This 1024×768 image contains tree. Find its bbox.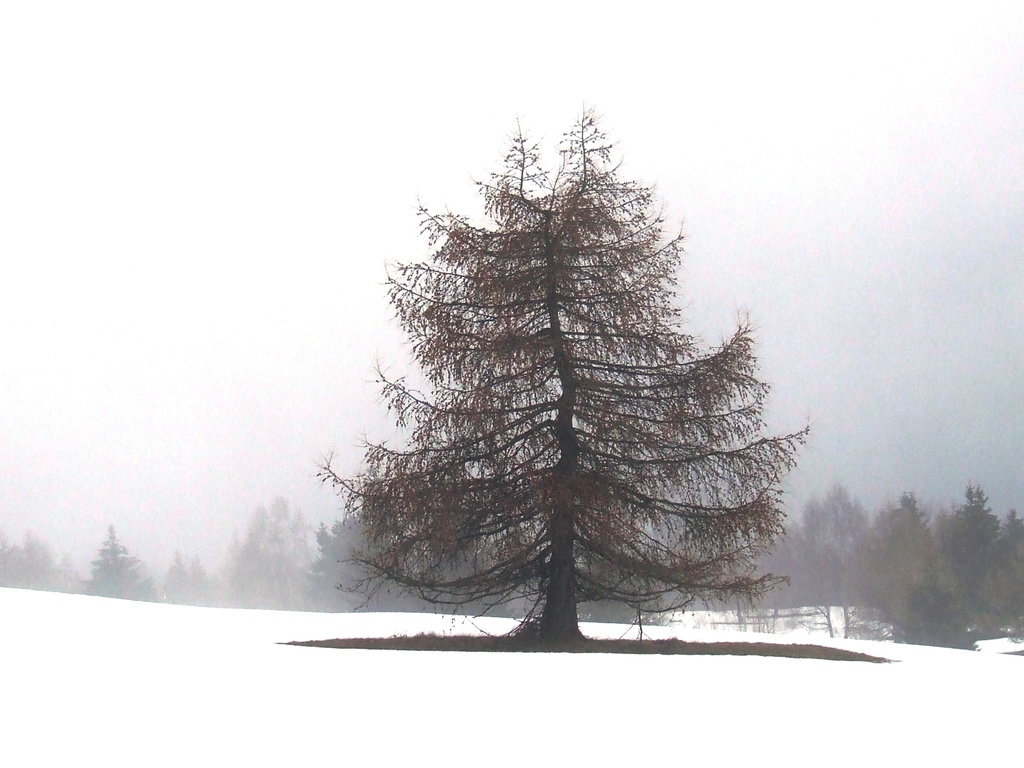
<box>898,490,943,549</box>.
